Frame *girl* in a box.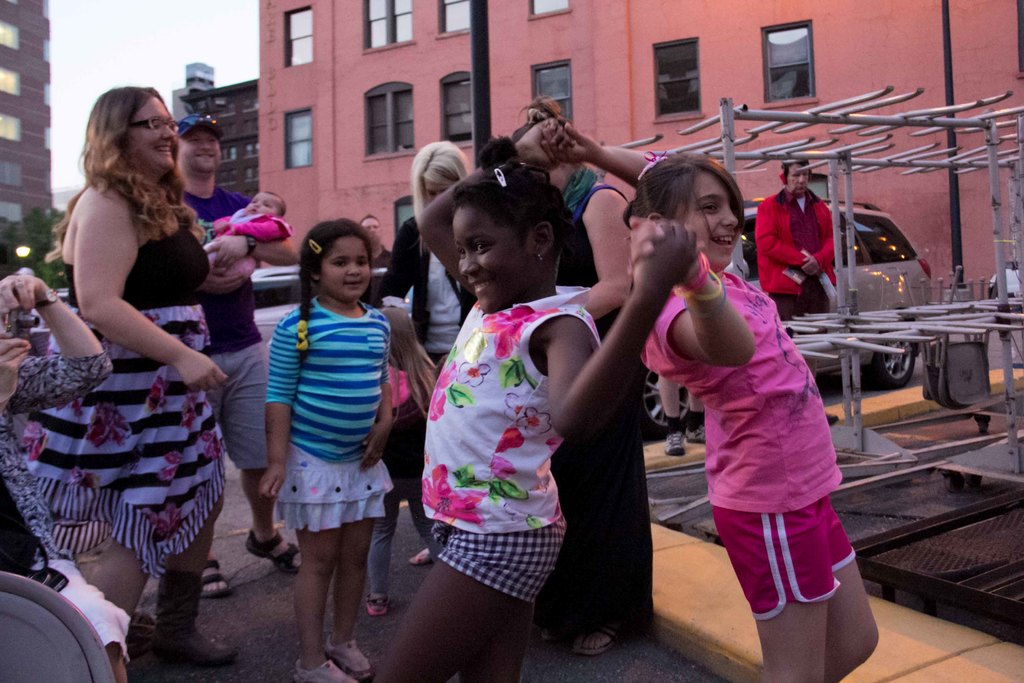
BBox(374, 117, 705, 681).
